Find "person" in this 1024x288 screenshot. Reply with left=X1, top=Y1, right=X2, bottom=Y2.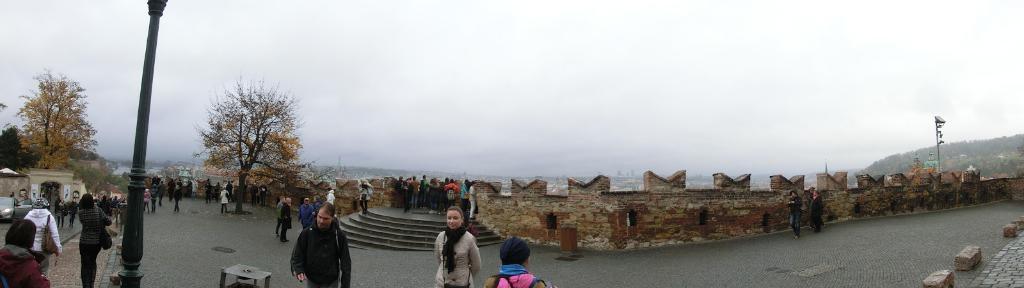
left=71, top=196, right=81, bottom=224.
